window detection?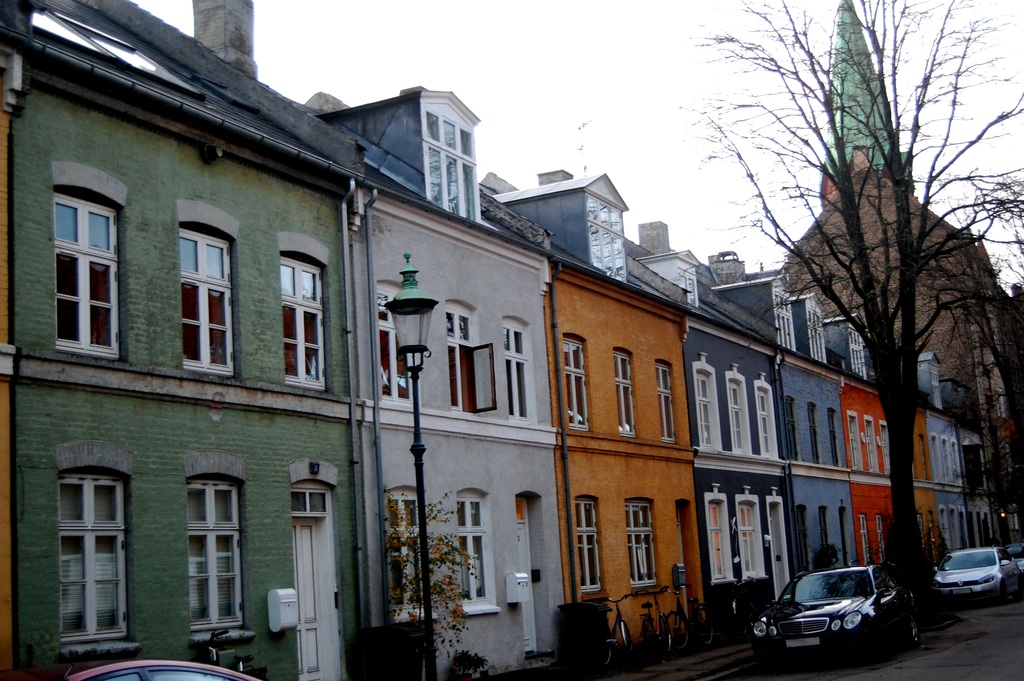
l=850, t=413, r=860, b=466
